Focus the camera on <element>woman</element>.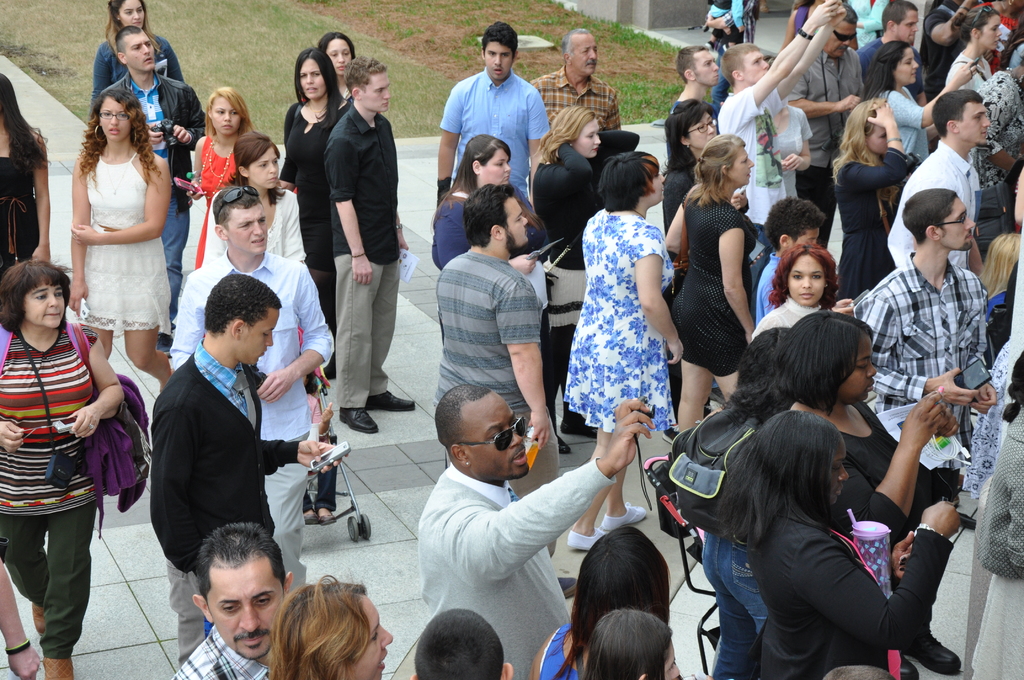
Focus region: left=89, top=0, right=186, bottom=122.
